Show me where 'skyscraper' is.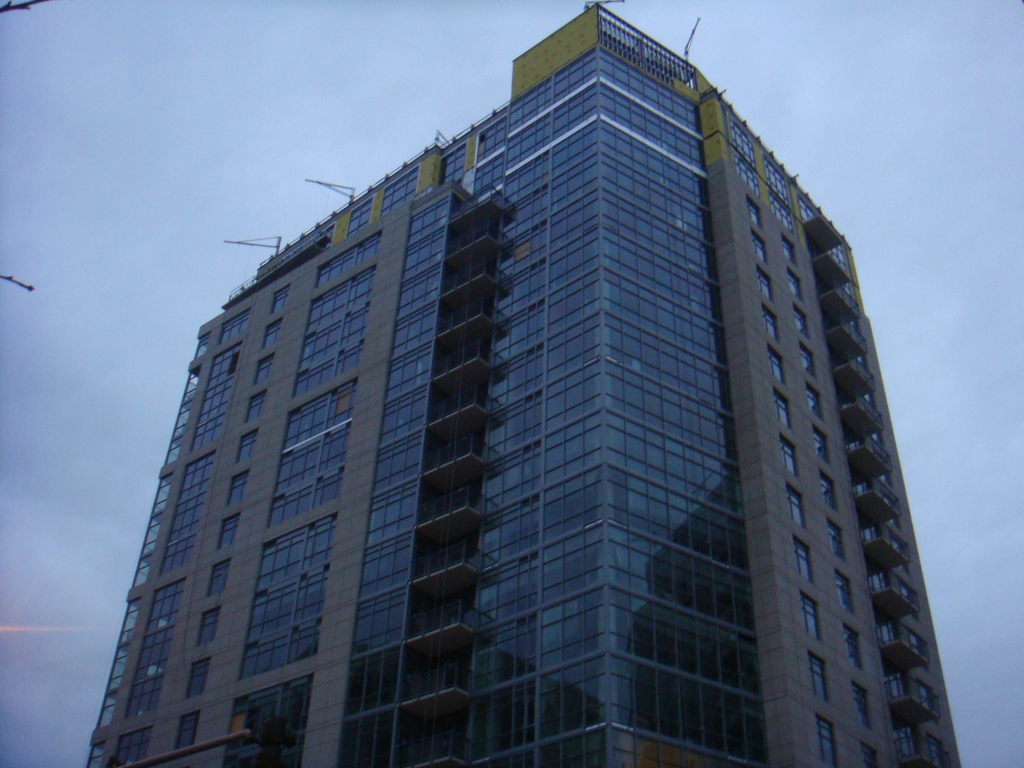
'skyscraper' is at region(75, 43, 1014, 767).
